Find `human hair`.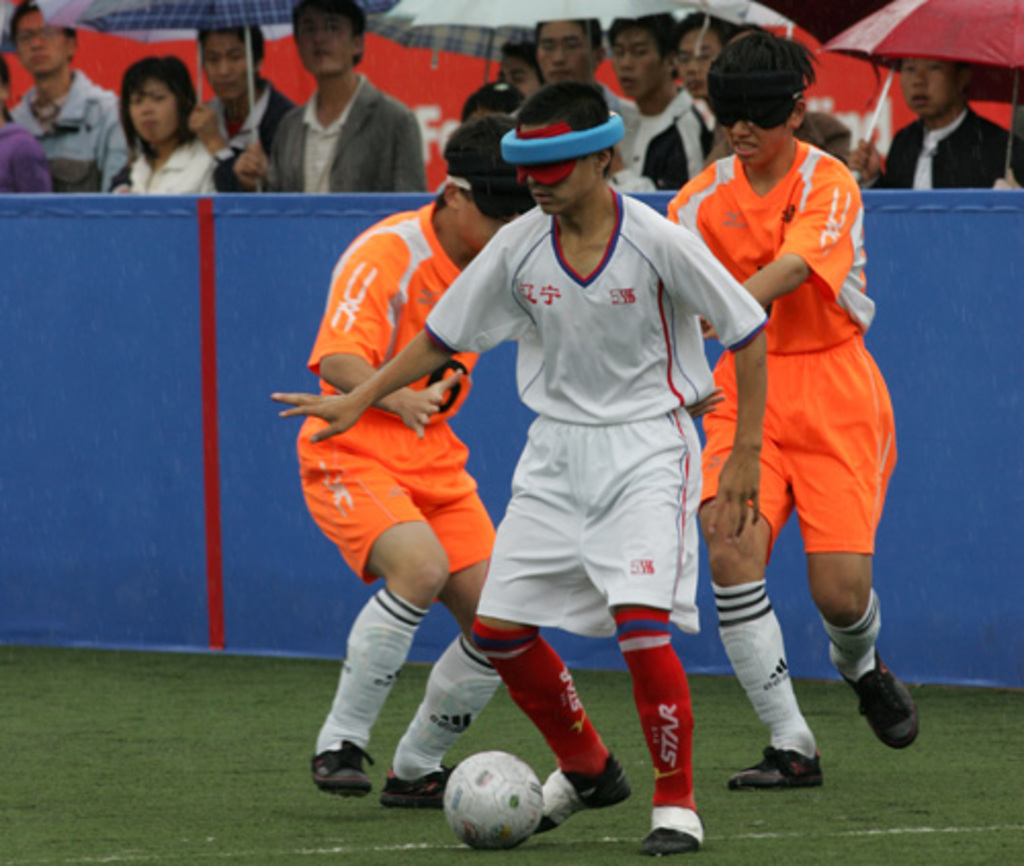
514 78 608 180.
